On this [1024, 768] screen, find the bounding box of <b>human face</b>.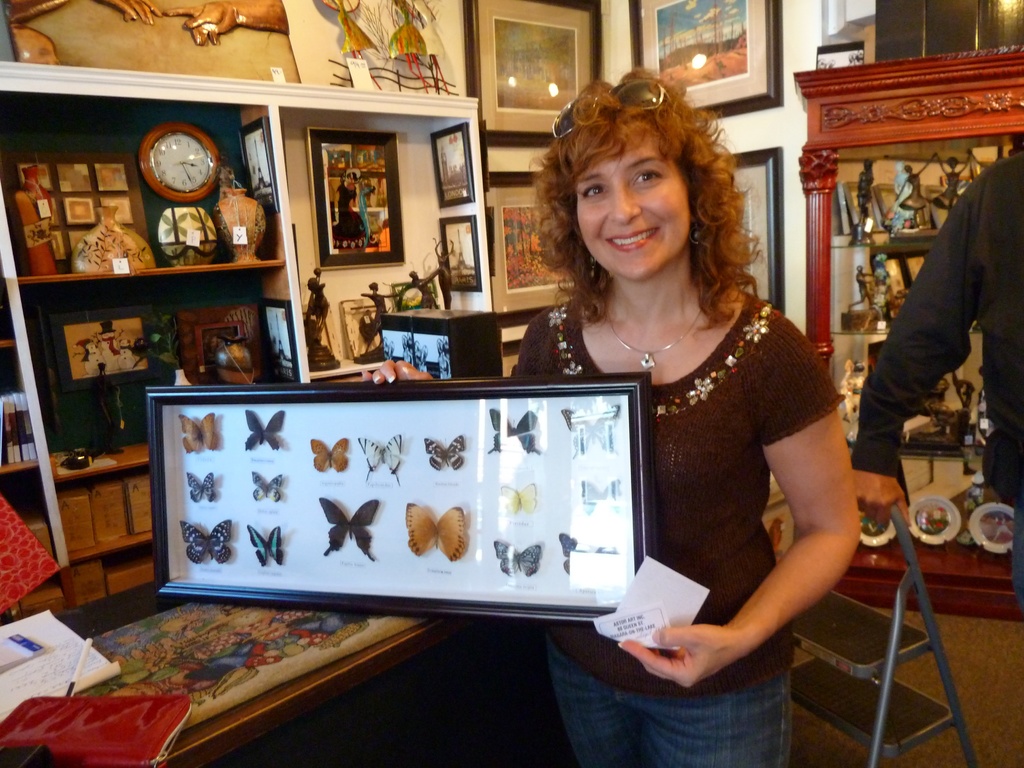
Bounding box: x1=575, y1=137, x2=694, y2=281.
